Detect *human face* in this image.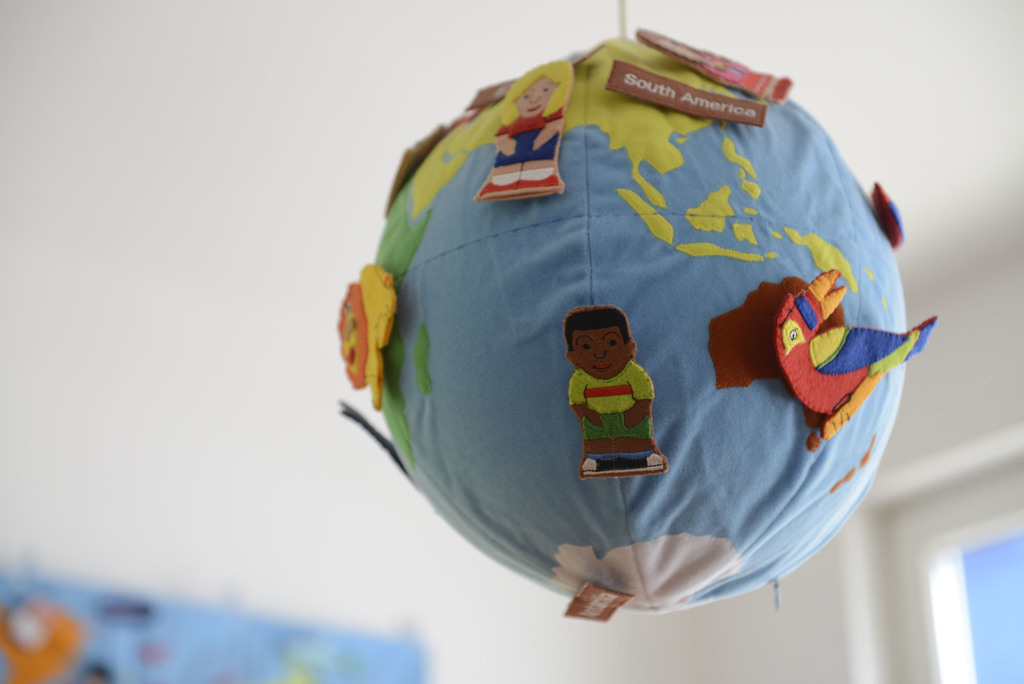
Detection: detection(572, 328, 627, 381).
